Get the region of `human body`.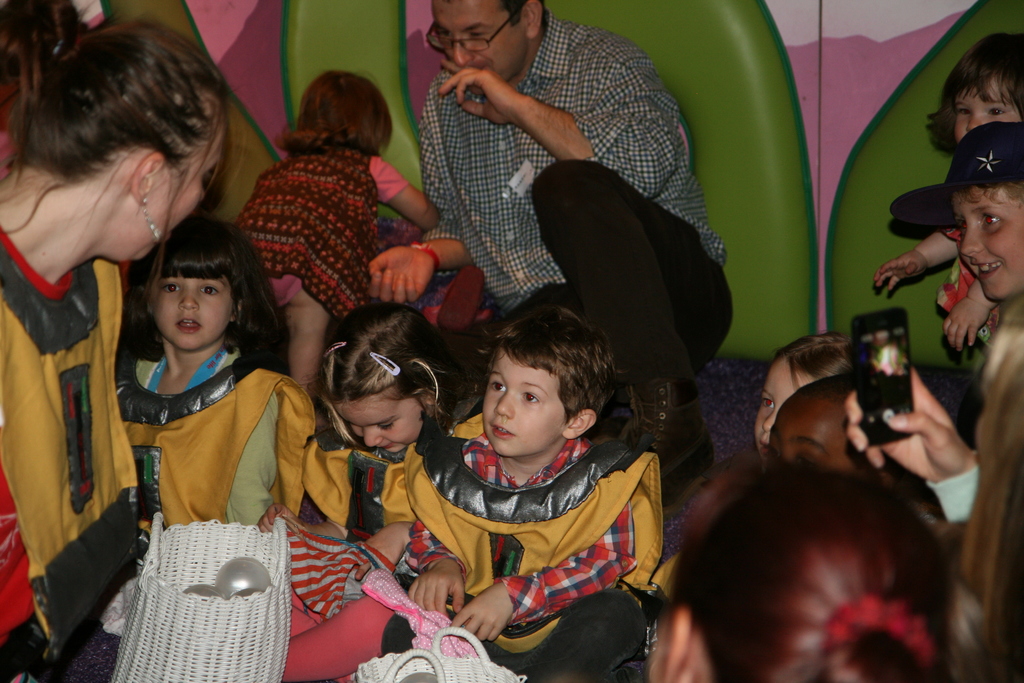
[left=406, top=0, right=725, bottom=430].
